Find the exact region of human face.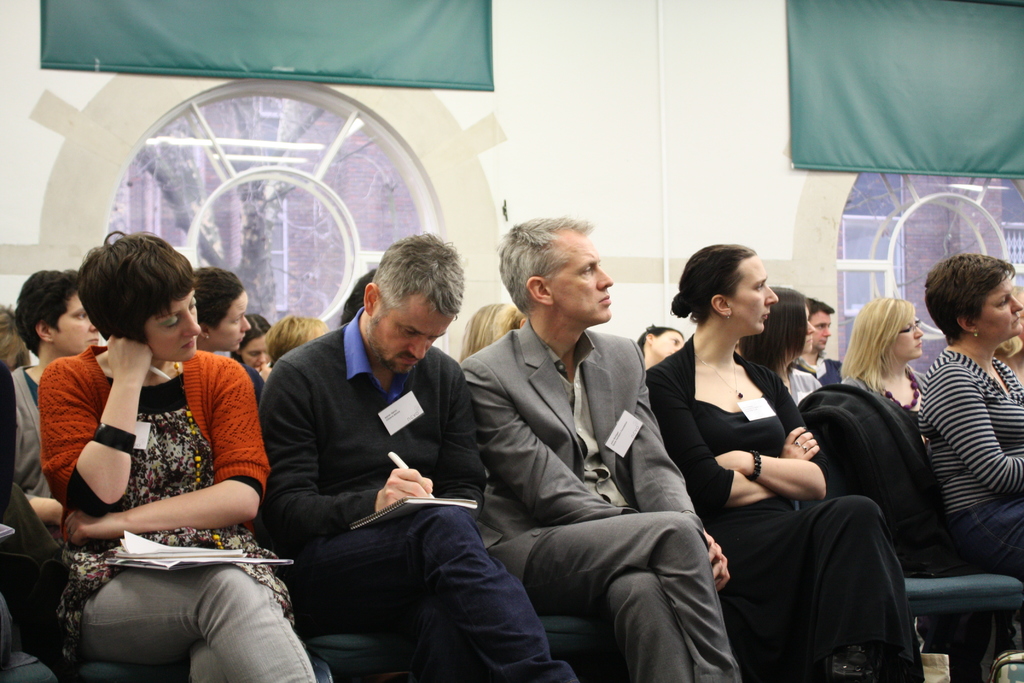
Exact region: l=204, t=288, r=251, b=348.
